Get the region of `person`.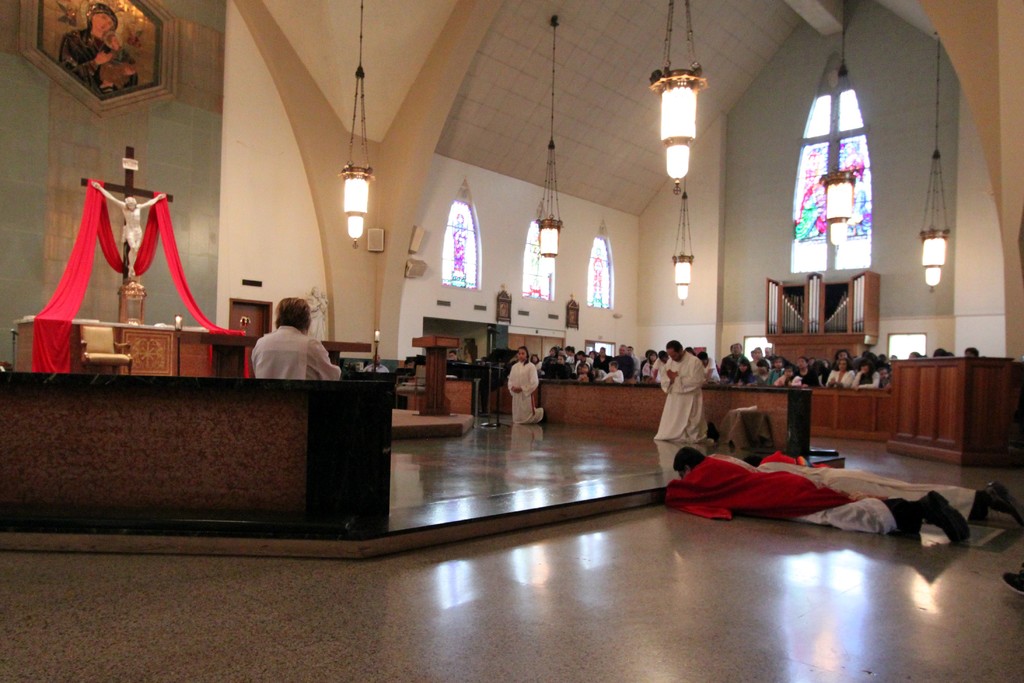
BBox(743, 339, 769, 379).
